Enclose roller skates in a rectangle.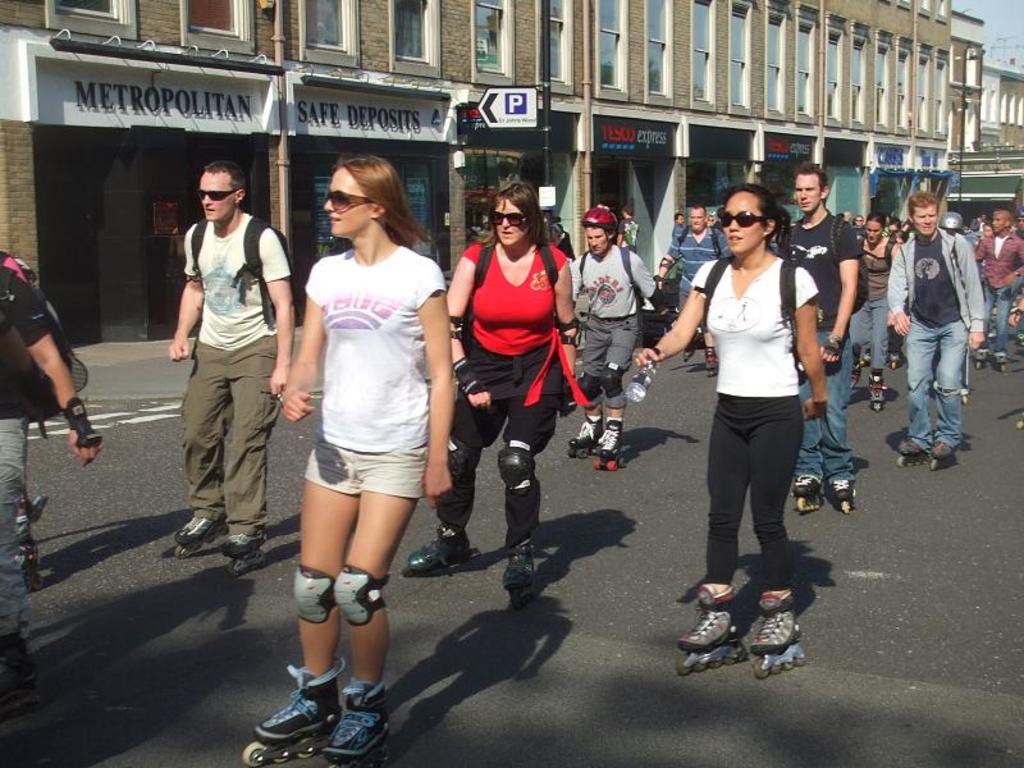
{"left": 972, "top": 342, "right": 987, "bottom": 366}.
